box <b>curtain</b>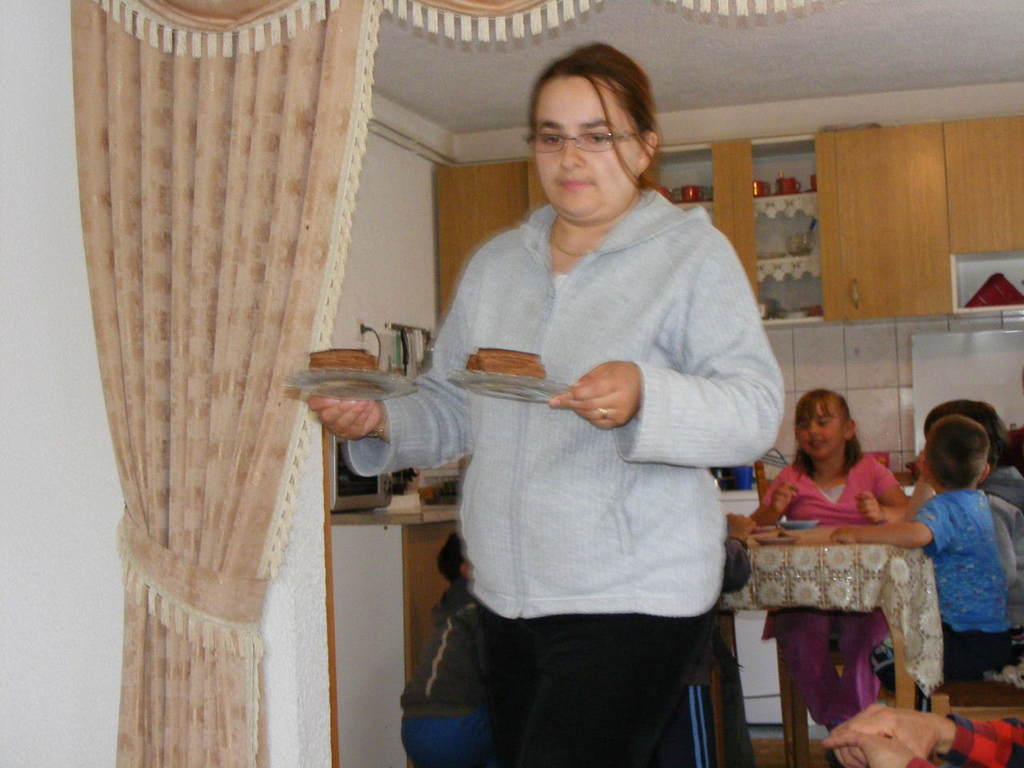
left=62, top=0, right=835, bottom=767
